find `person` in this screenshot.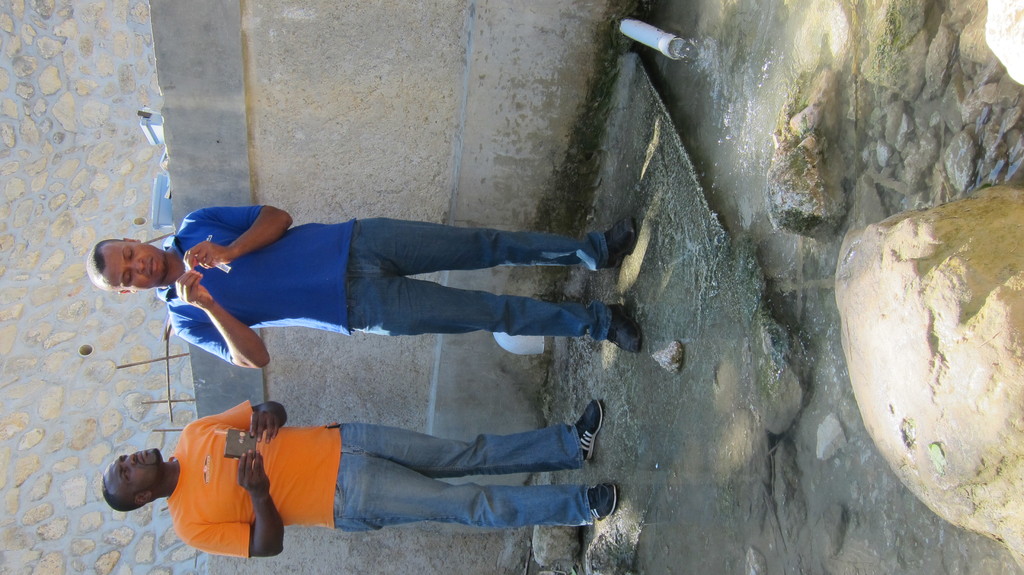
The bounding box for `person` is <bbox>145, 369, 621, 535</bbox>.
